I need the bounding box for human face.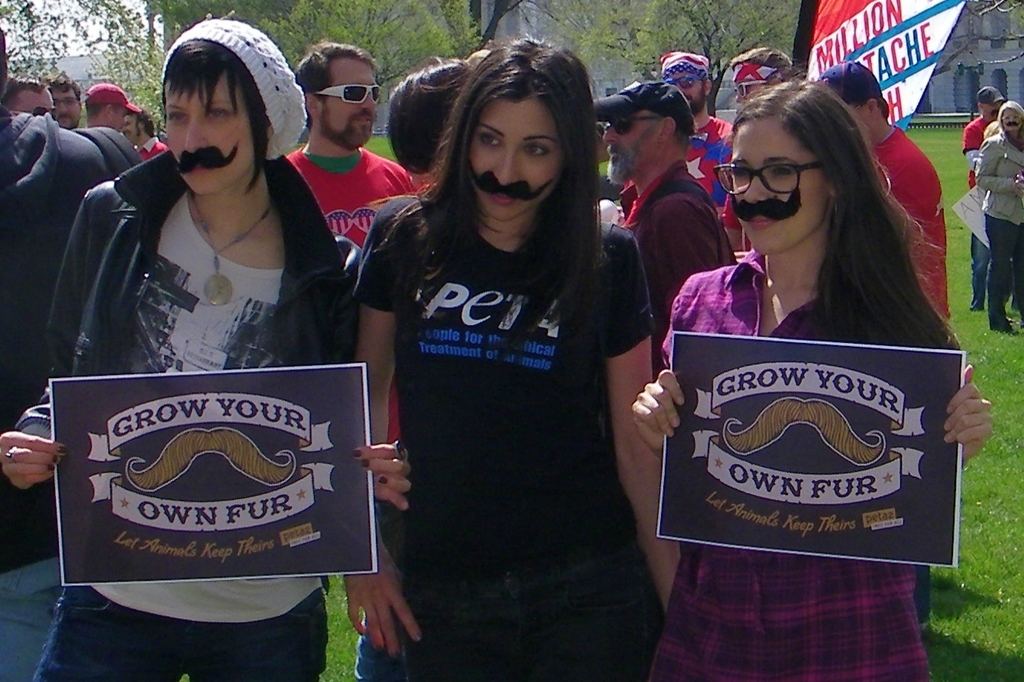
Here it is: x1=167 y1=79 x2=259 y2=195.
